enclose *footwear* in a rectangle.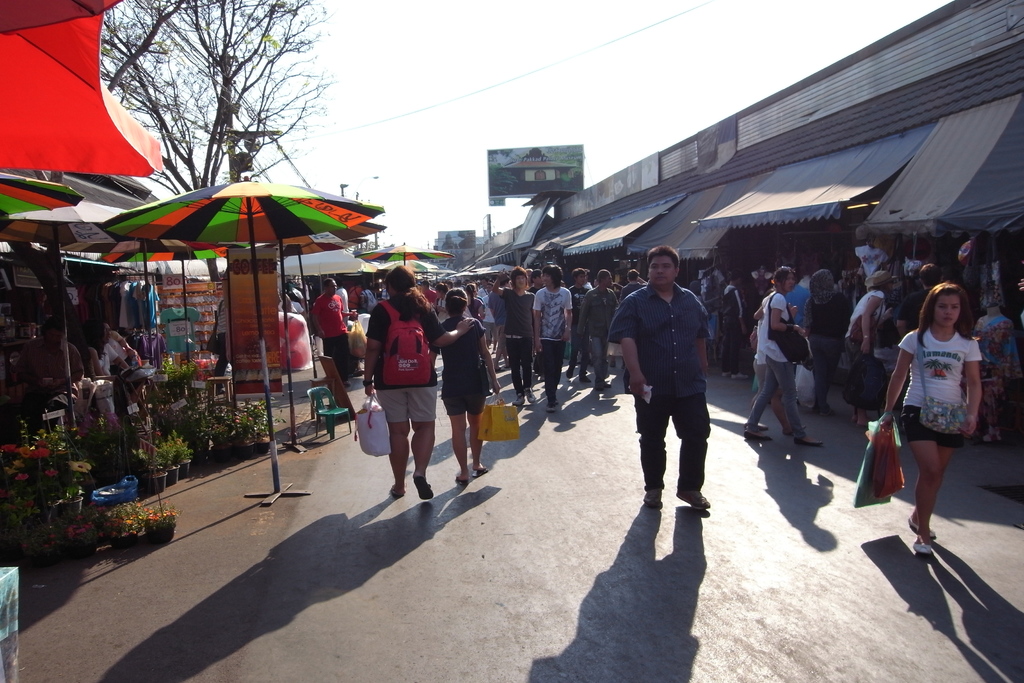
<region>735, 372, 748, 381</region>.
